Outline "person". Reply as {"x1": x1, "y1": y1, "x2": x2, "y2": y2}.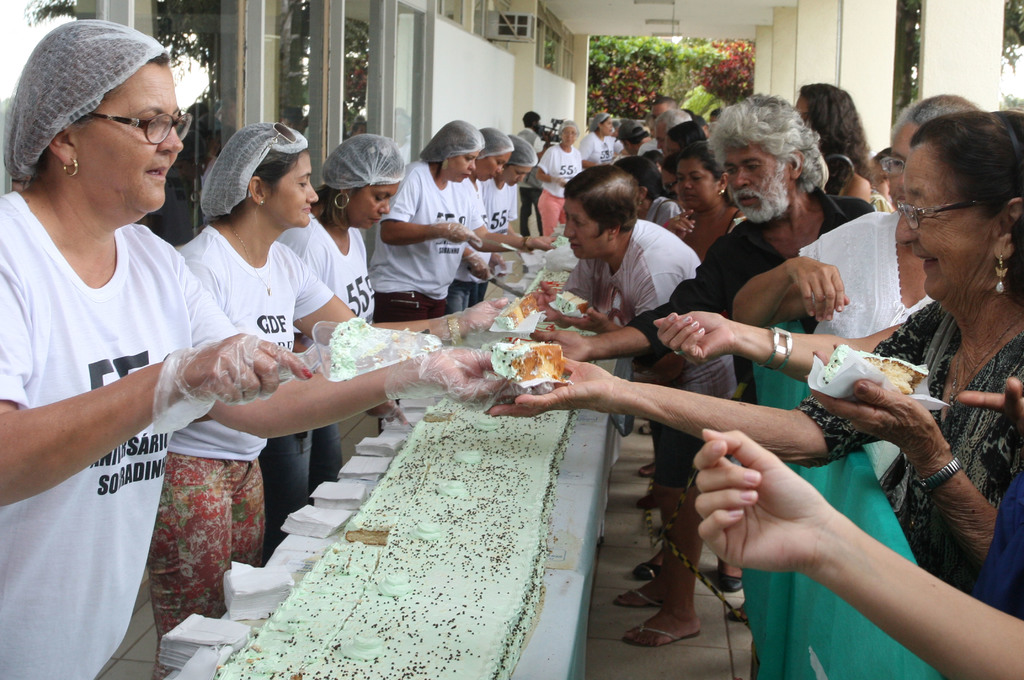
{"x1": 687, "y1": 417, "x2": 1023, "y2": 679}.
